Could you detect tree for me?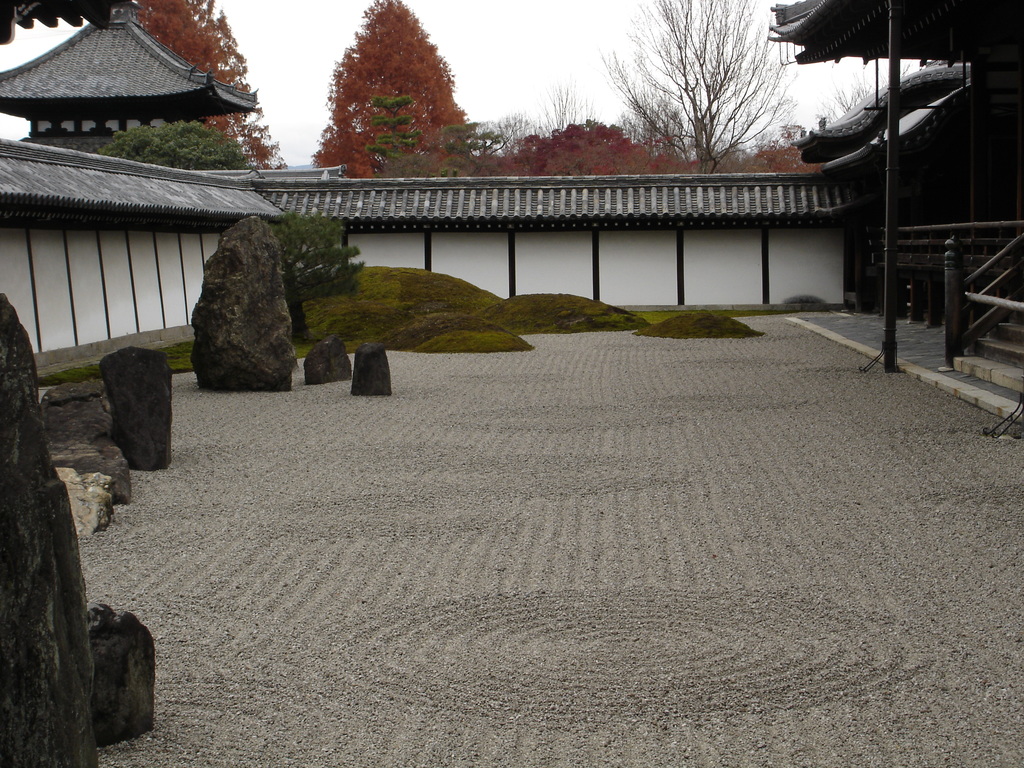
Detection result: region(134, 0, 293, 170).
